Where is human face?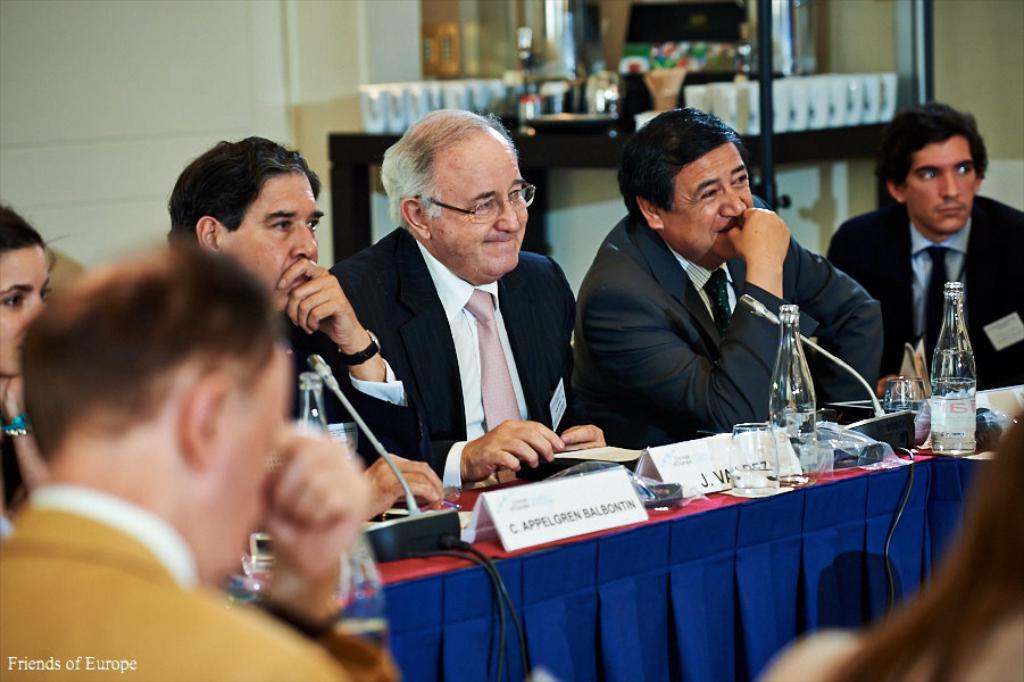
672, 150, 756, 258.
